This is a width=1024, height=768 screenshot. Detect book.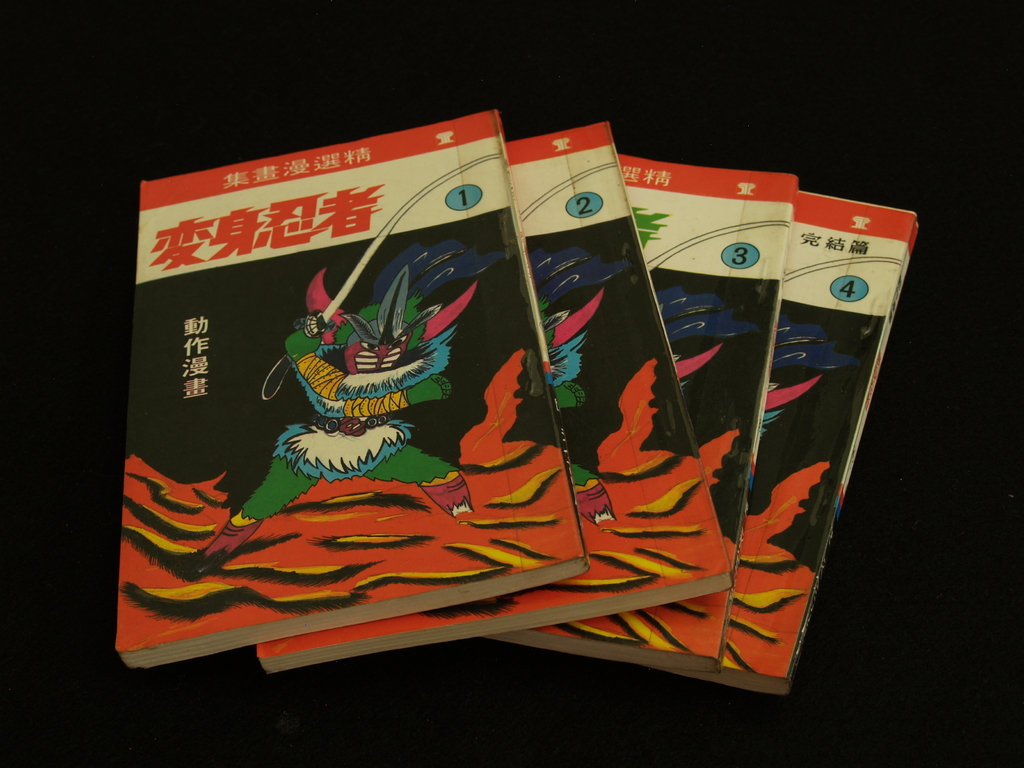
x1=723 y1=196 x2=924 y2=697.
